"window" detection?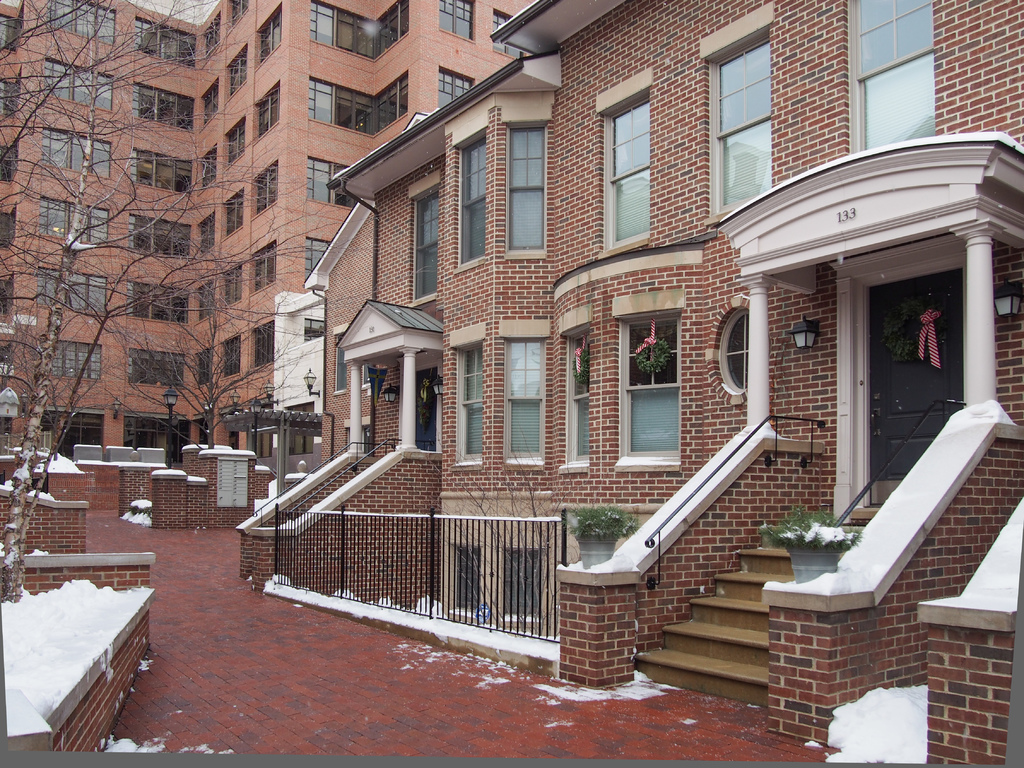
x1=286 y1=400 x2=316 y2=456
